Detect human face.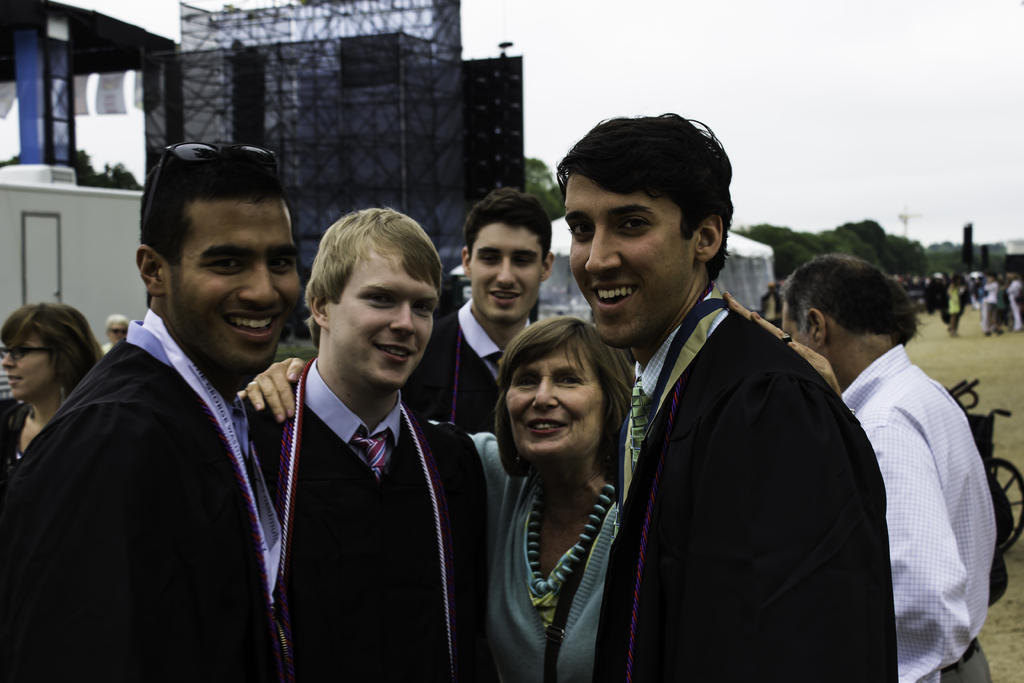
Detected at [x1=172, y1=198, x2=304, y2=372].
